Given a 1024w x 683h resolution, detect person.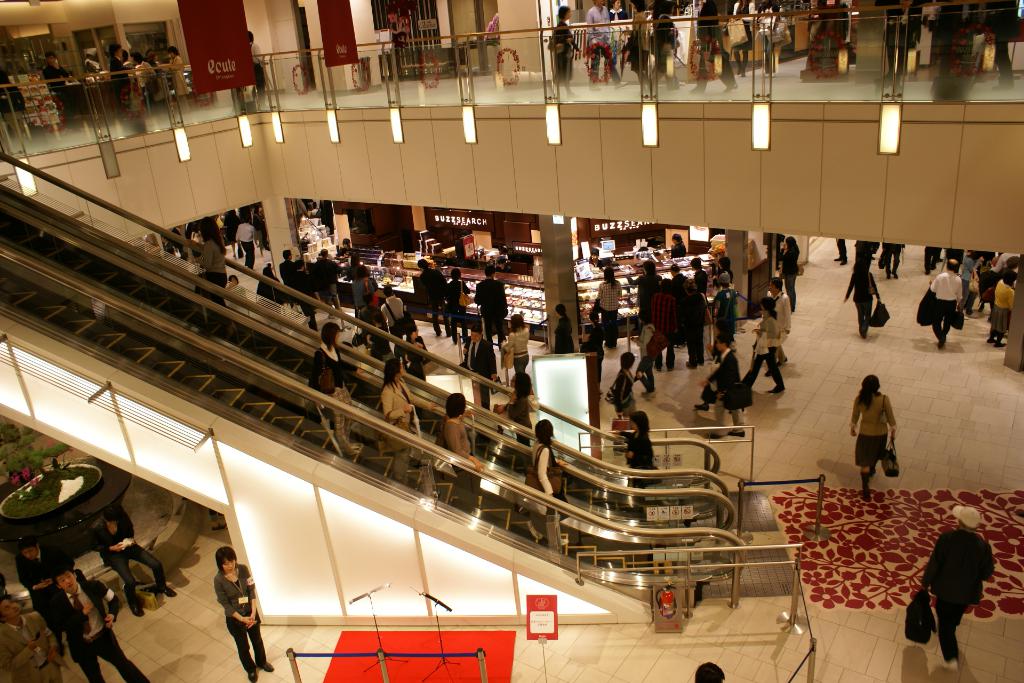
988,269,1020,350.
